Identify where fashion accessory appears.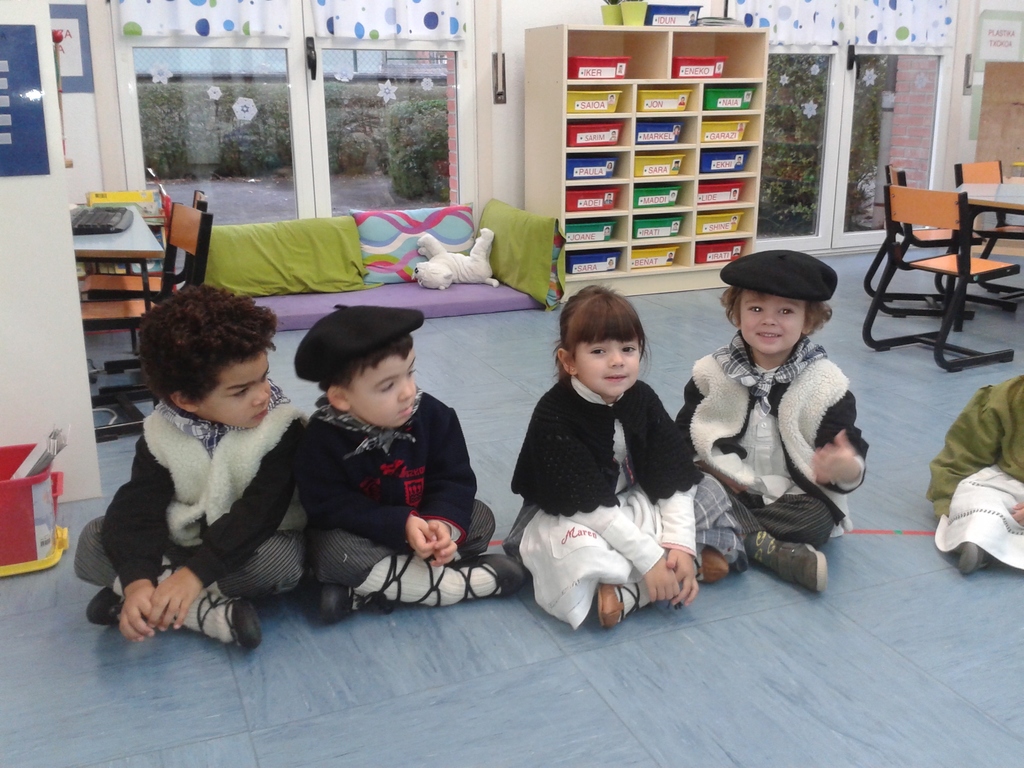
Appears at bbox(774, 543, 832, 594).
